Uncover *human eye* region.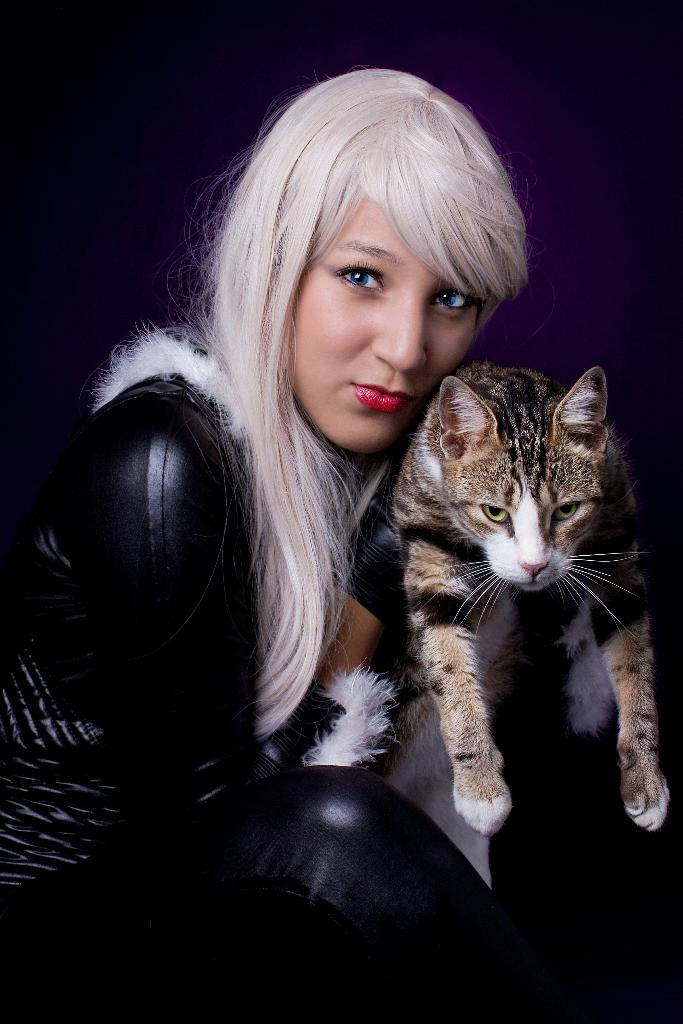
Uncovered: Rect(333, 262, 390, 297).
